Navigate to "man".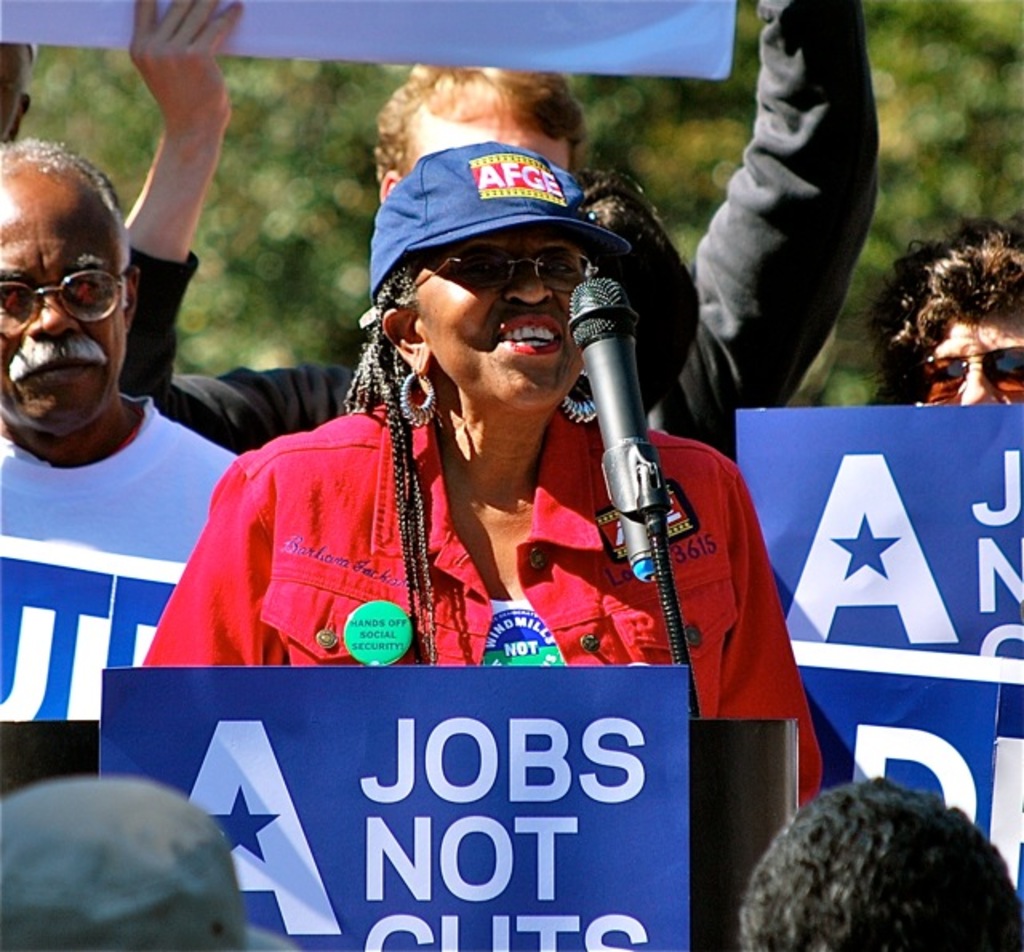
Navigation target: x1=115, y1=0, x2=882, y2=461.
